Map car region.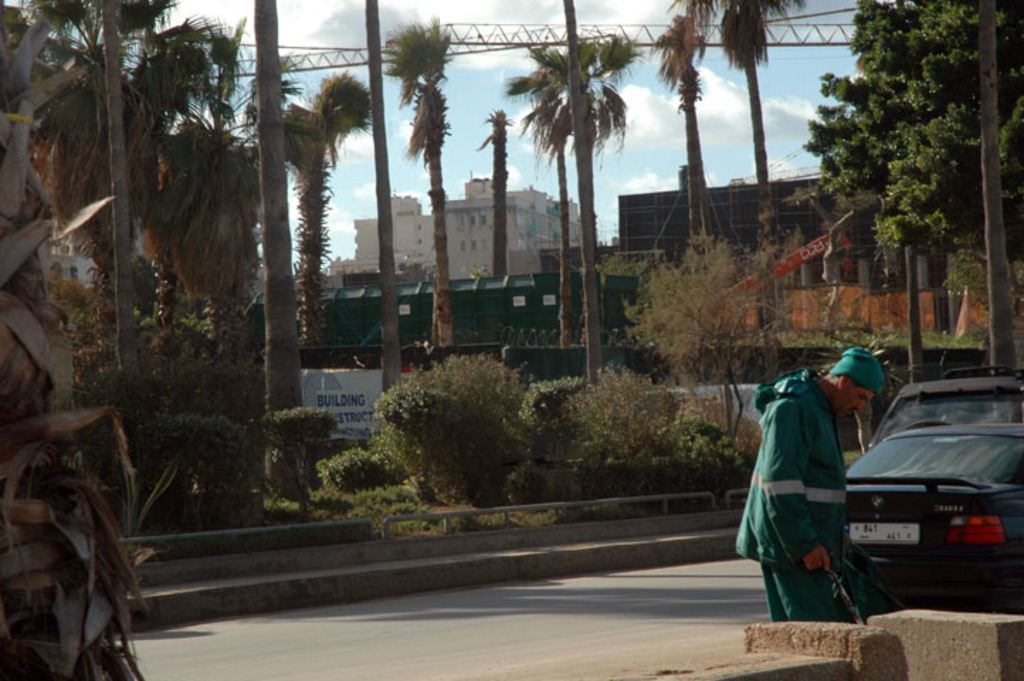
Mapped to 869 369 1023 443.
